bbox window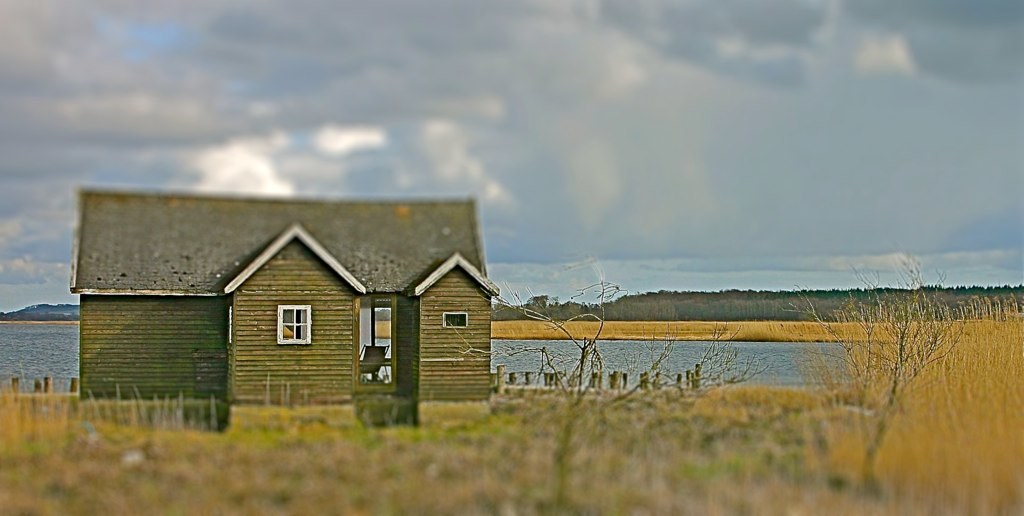
select_region(276, 306, 312, 345)
